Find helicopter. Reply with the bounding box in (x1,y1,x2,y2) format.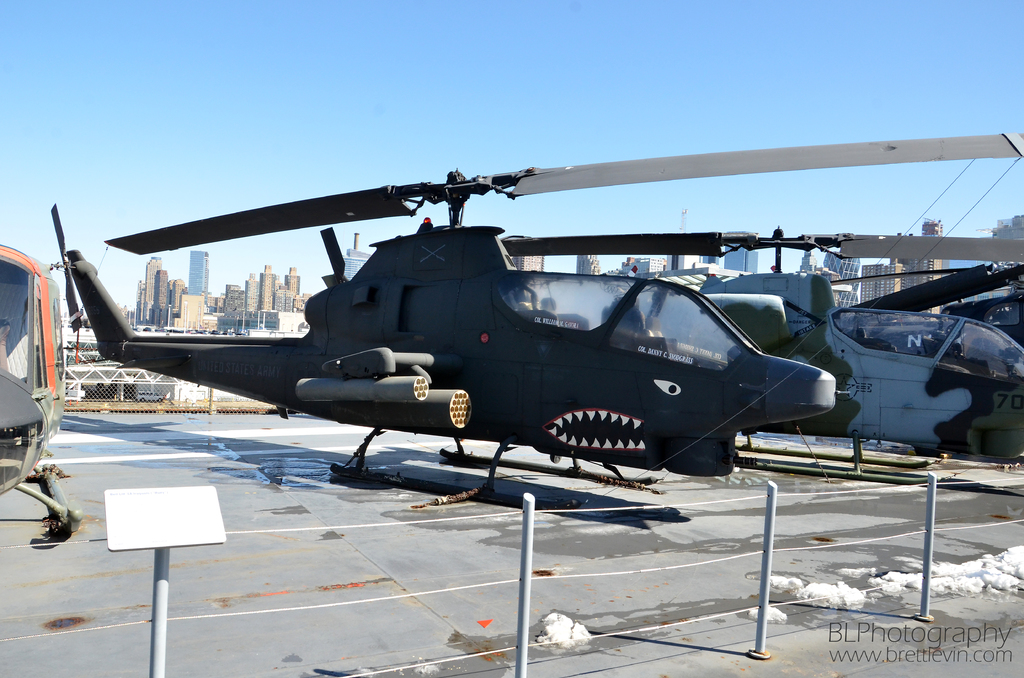
(497,223,1023,491).
